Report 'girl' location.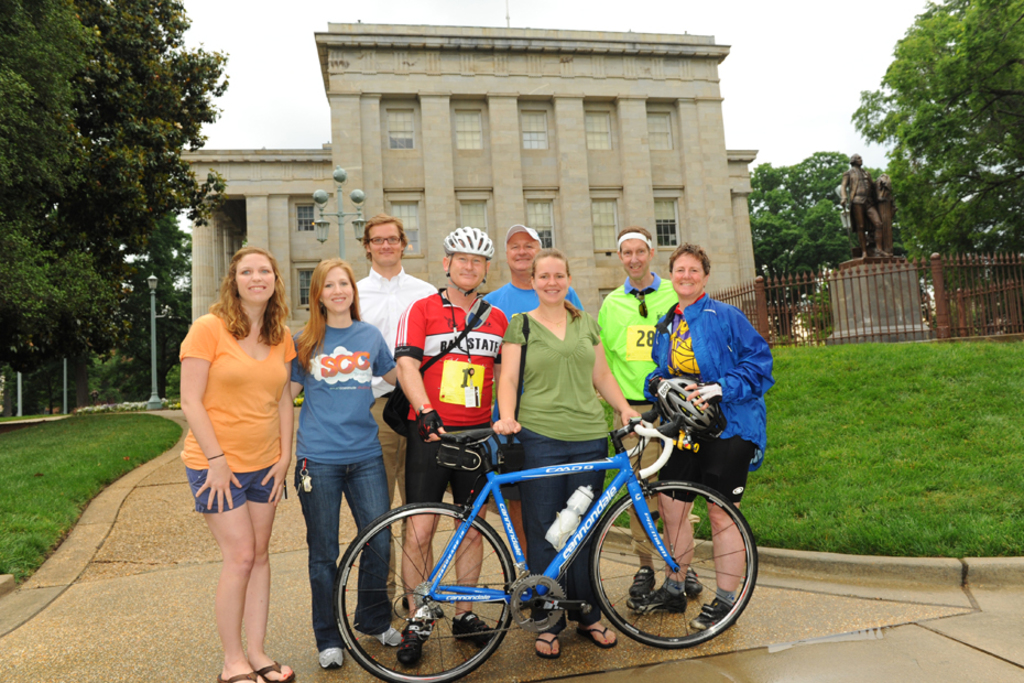
Report: x1=179 y1=246 x2=298 y2=682.
